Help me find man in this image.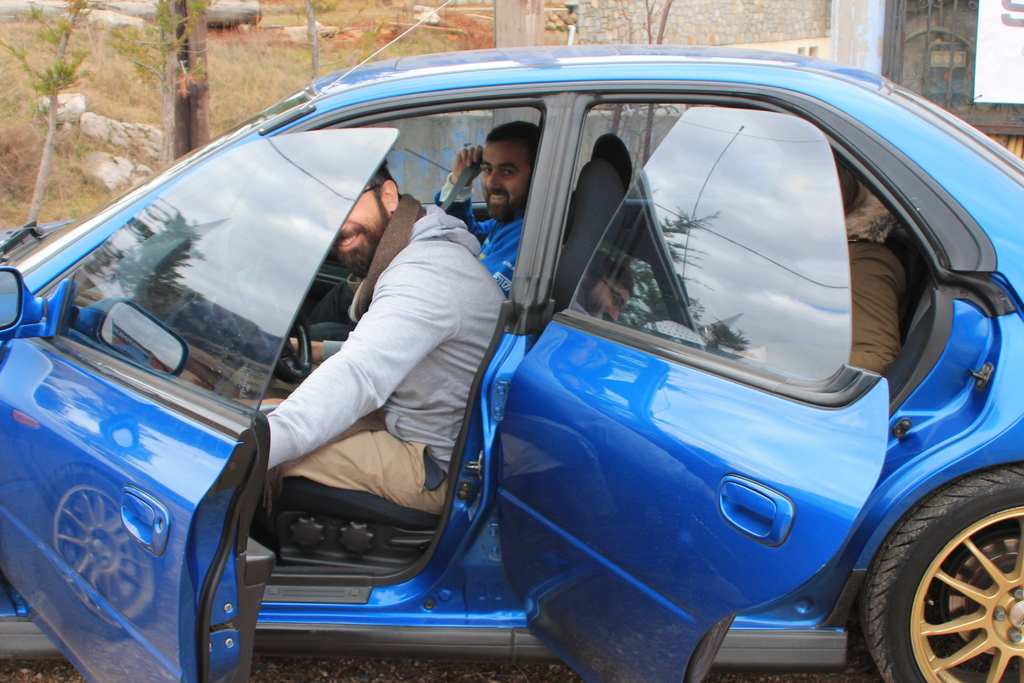
Found it: left=235, top=148, right=507, bottom=524.
